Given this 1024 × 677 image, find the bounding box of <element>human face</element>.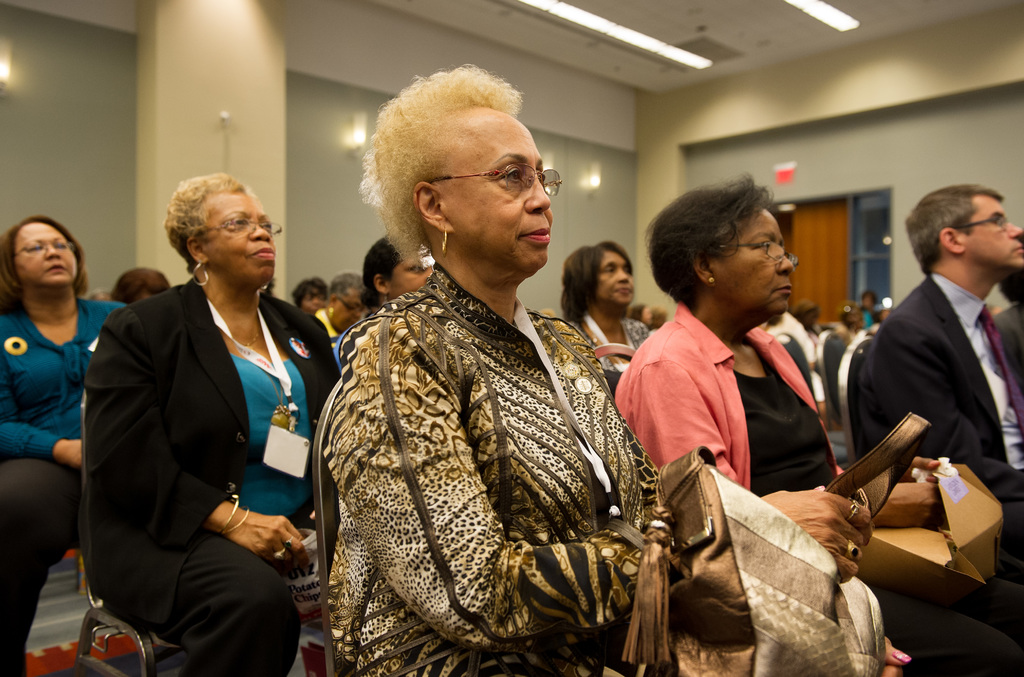
(x1=13, y1=224, x2=72, y2=282).
